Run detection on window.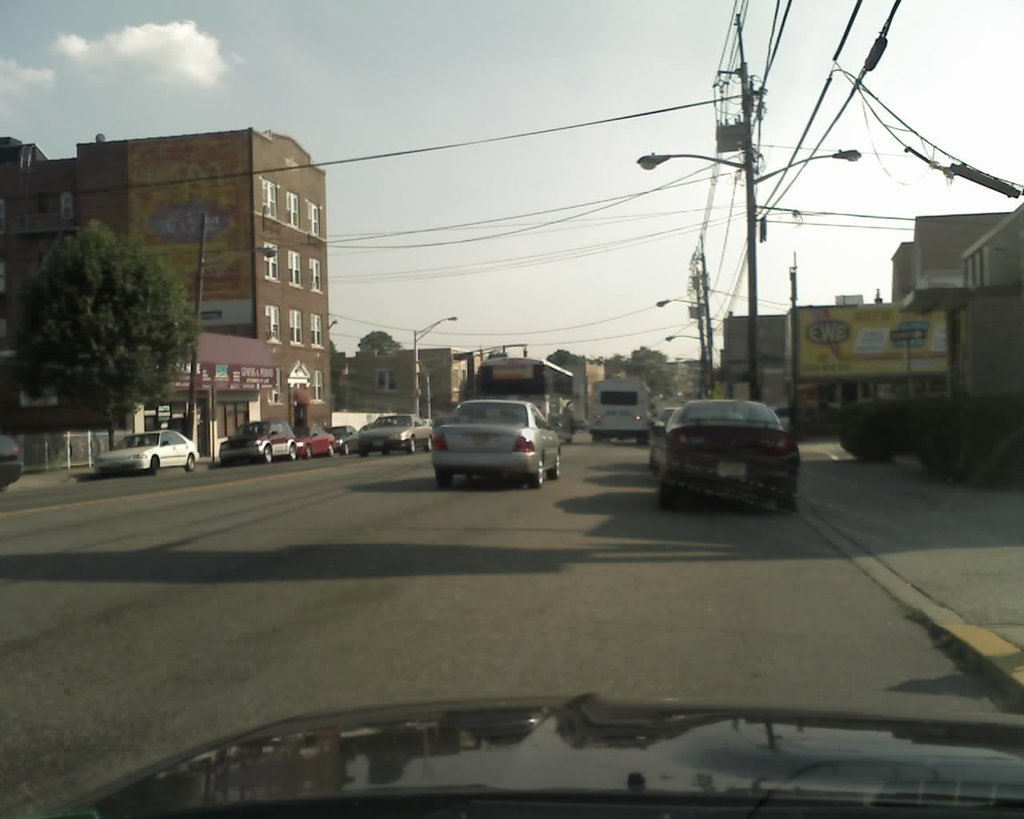
Result: [x1=283, y1=190, x2=298, y2=229].
